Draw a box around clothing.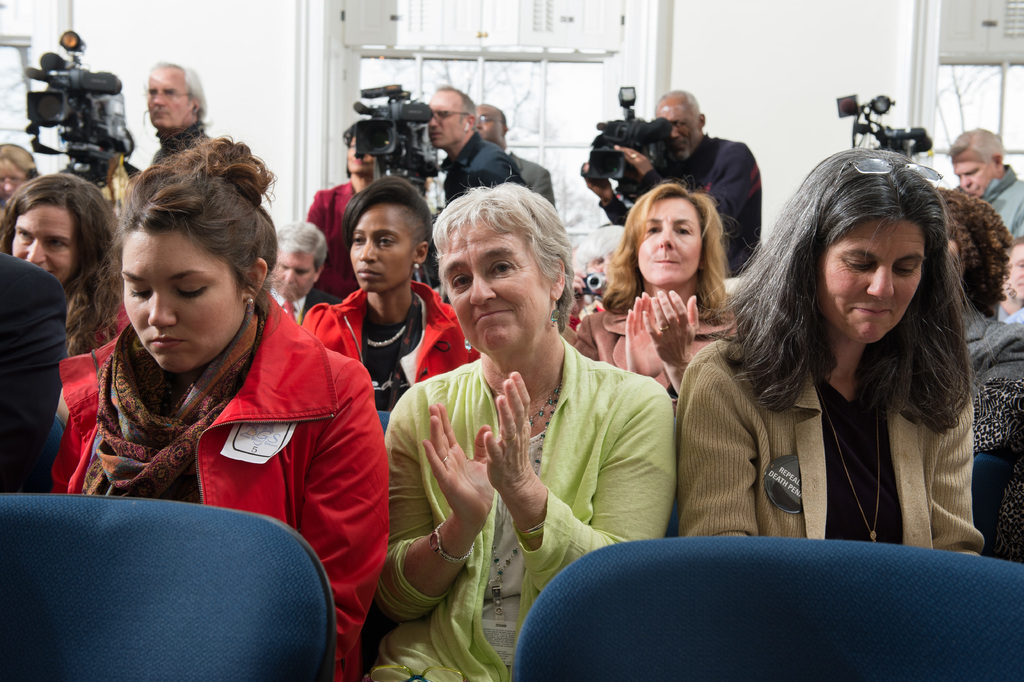
left=598, top=122, right=762, bottom=275.
